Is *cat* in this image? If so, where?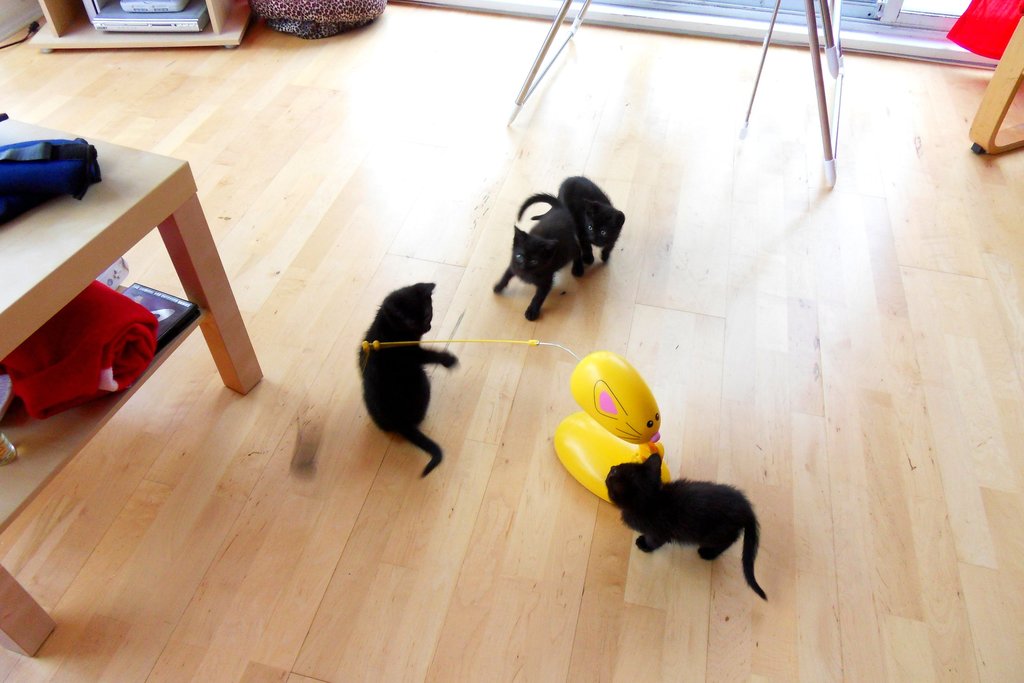
Yes, at [362,282,458,479].
